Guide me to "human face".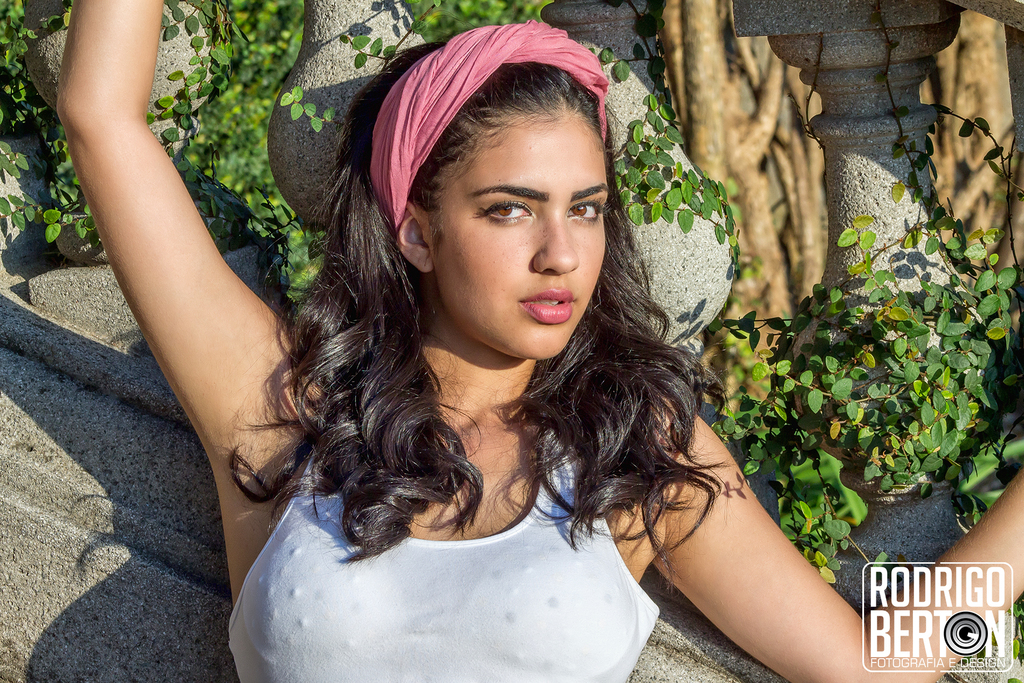
Guidance: (x1=418, y1=99, x2=609, y2=356).
